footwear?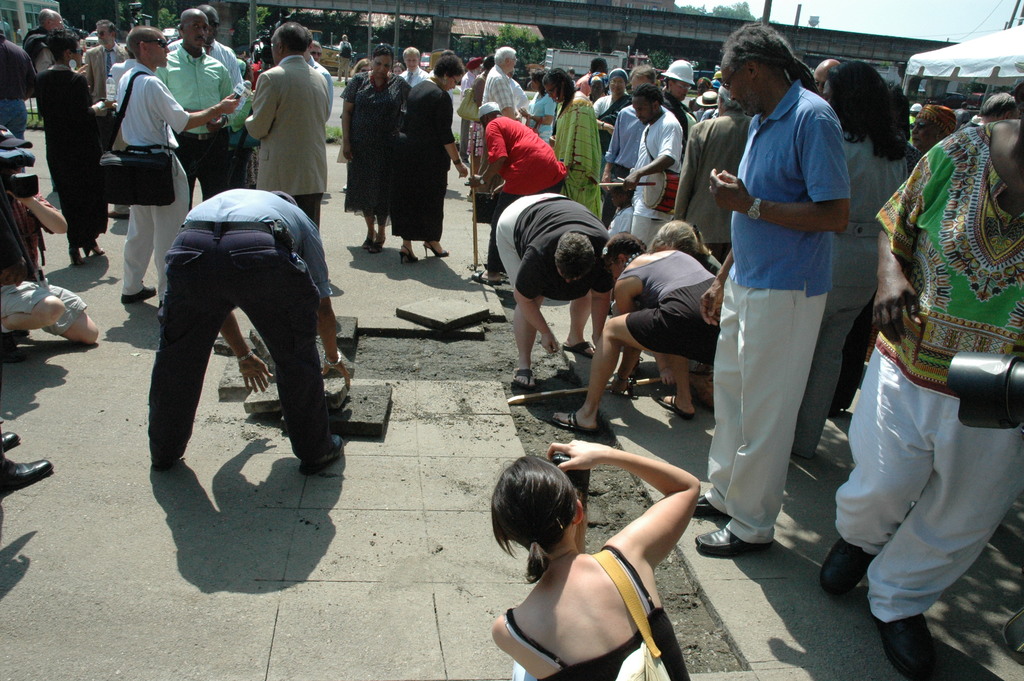
300 434 346 472
